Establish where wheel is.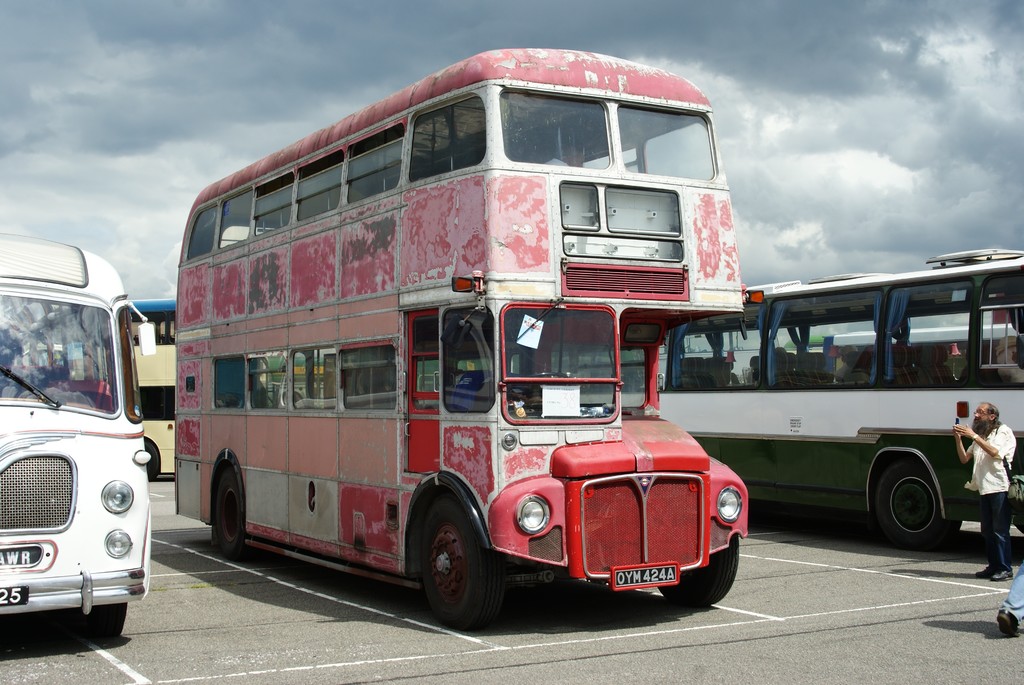
Established at {"x1": 415, "y1": 493, "x2": 518, "y2": 631}.
